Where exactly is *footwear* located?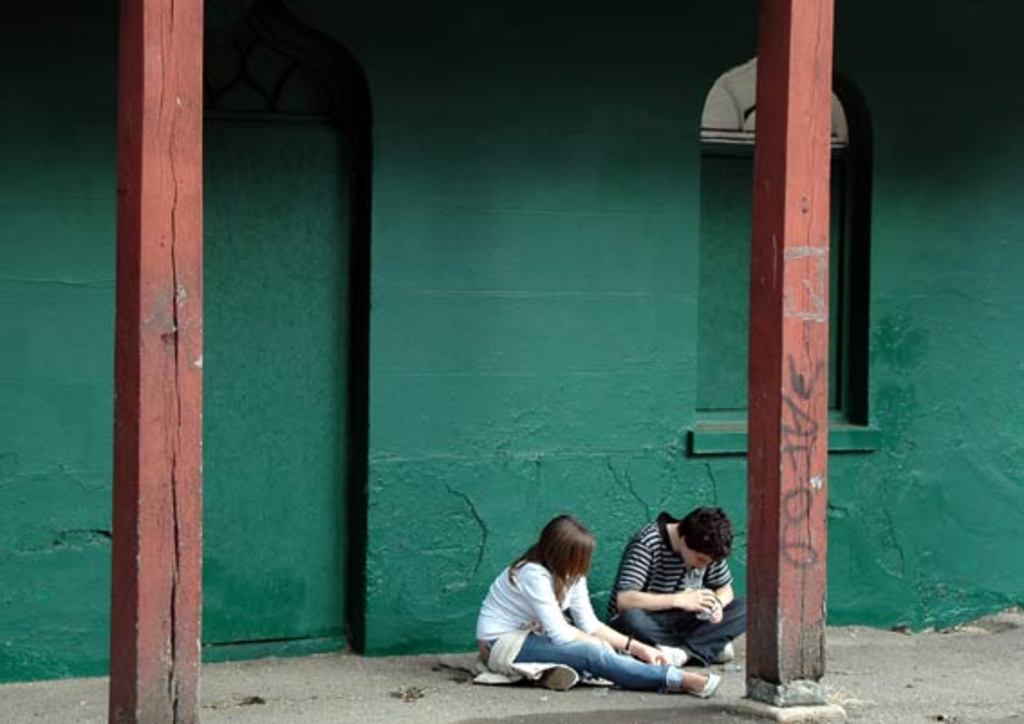
Its bounding box is left=712, top=641, right=733, bottom=668.
